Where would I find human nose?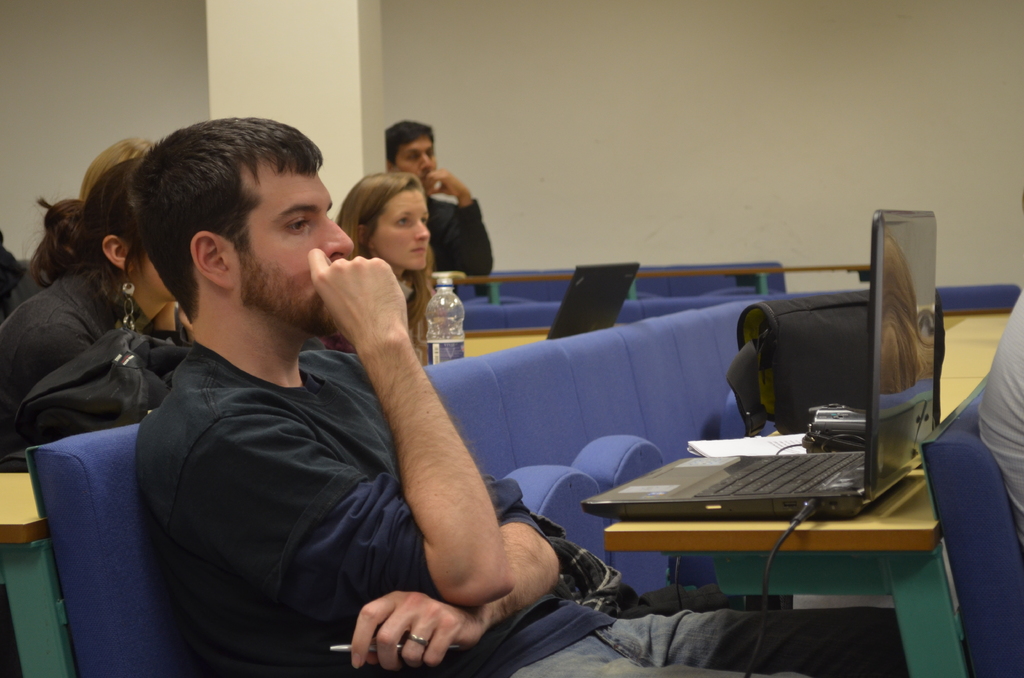
At <box>420,151,435,170</box>.
